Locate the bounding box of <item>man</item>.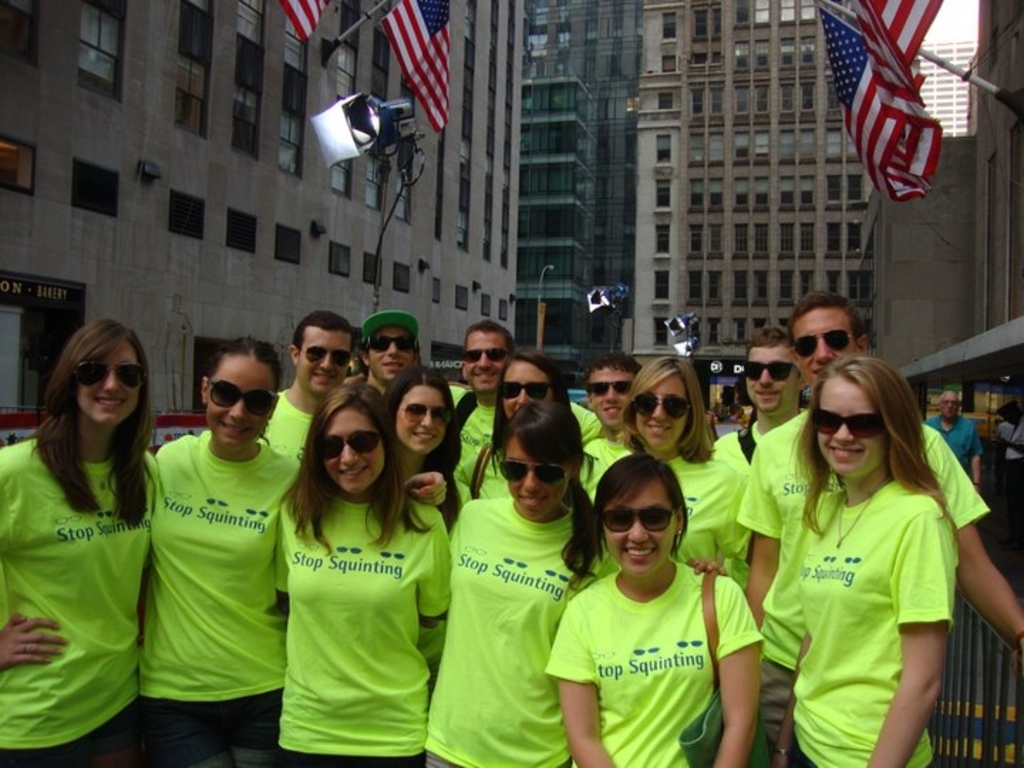
Bounding box: crop(734, 290, 1023, 660).
